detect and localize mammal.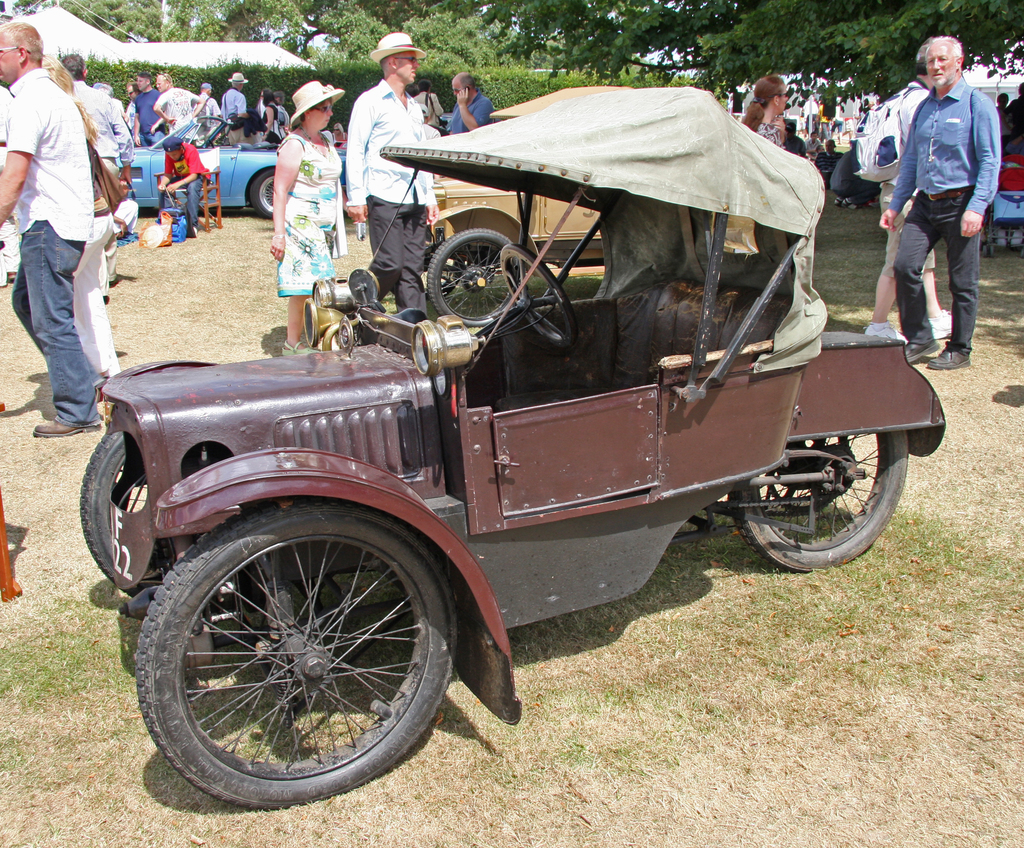
Localized at crop(255, 86, 282, 142).
